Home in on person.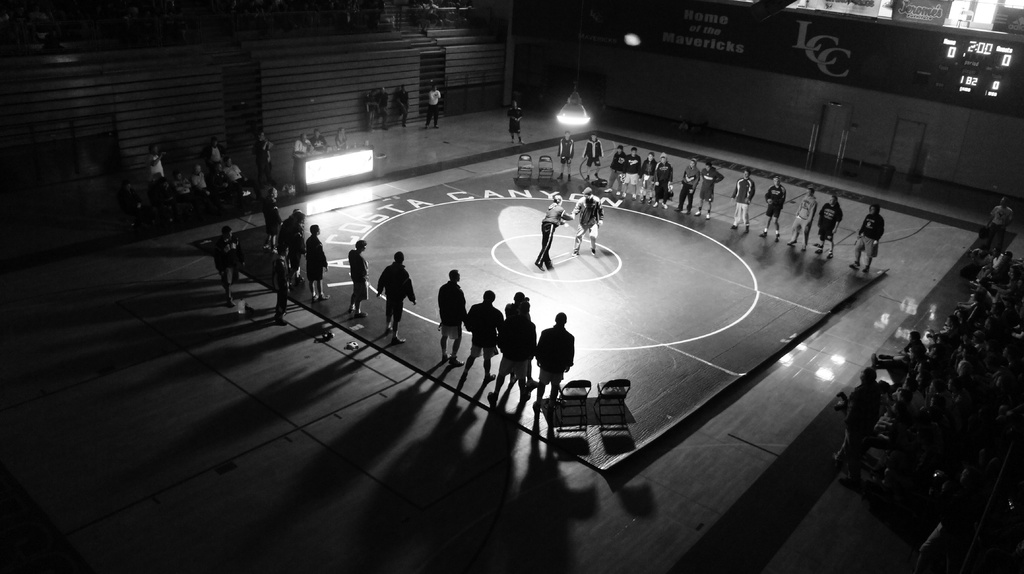
Homed in at l=506, t=99, r=526, b=146.
